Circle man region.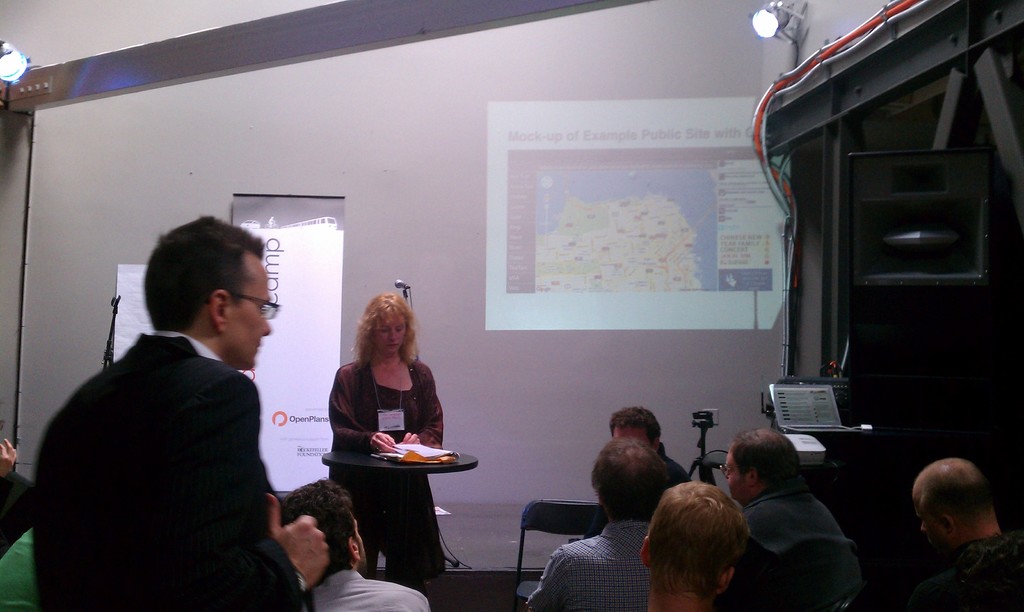
Region: {"x1": 909, "y1": 461, "x2": 1023, "y2": 610}.
